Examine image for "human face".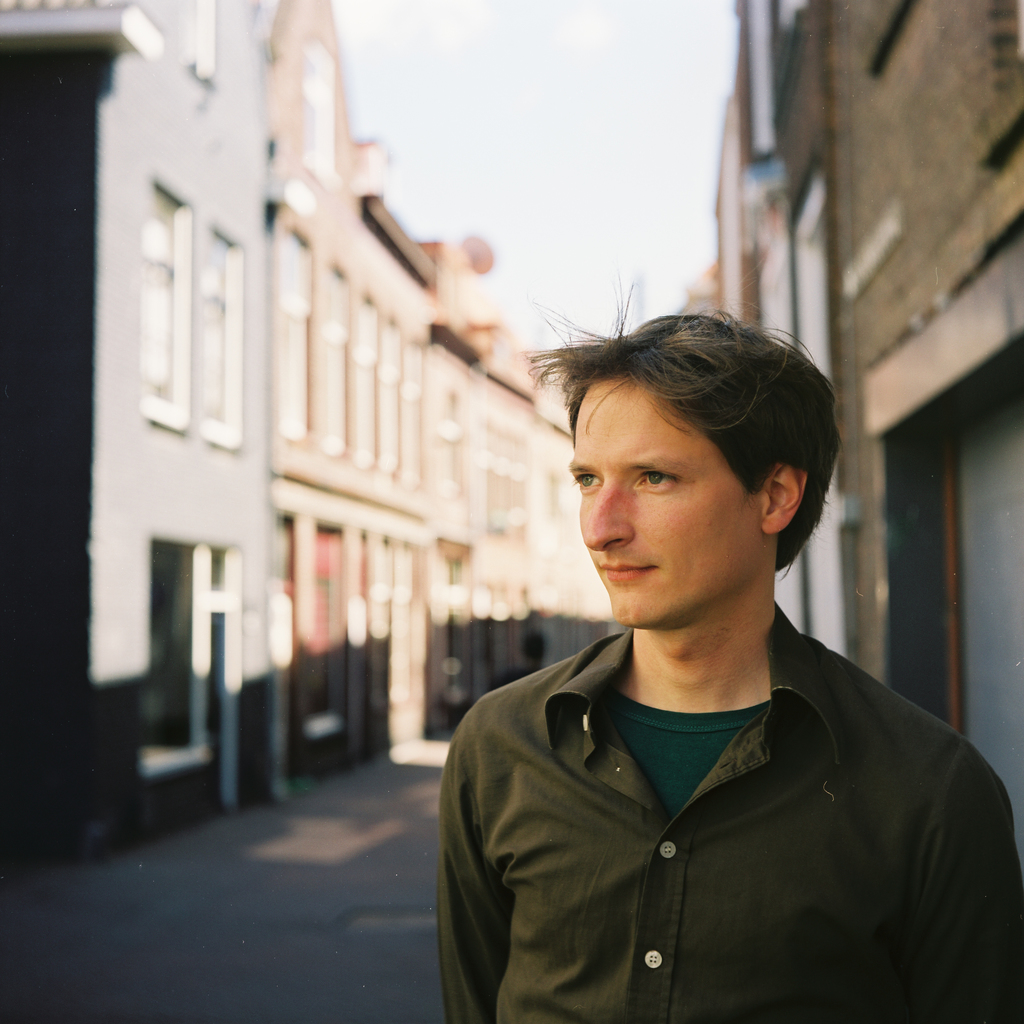
Examination result: pyautogui.locateOnScreen(568, 374, 760, 627).
